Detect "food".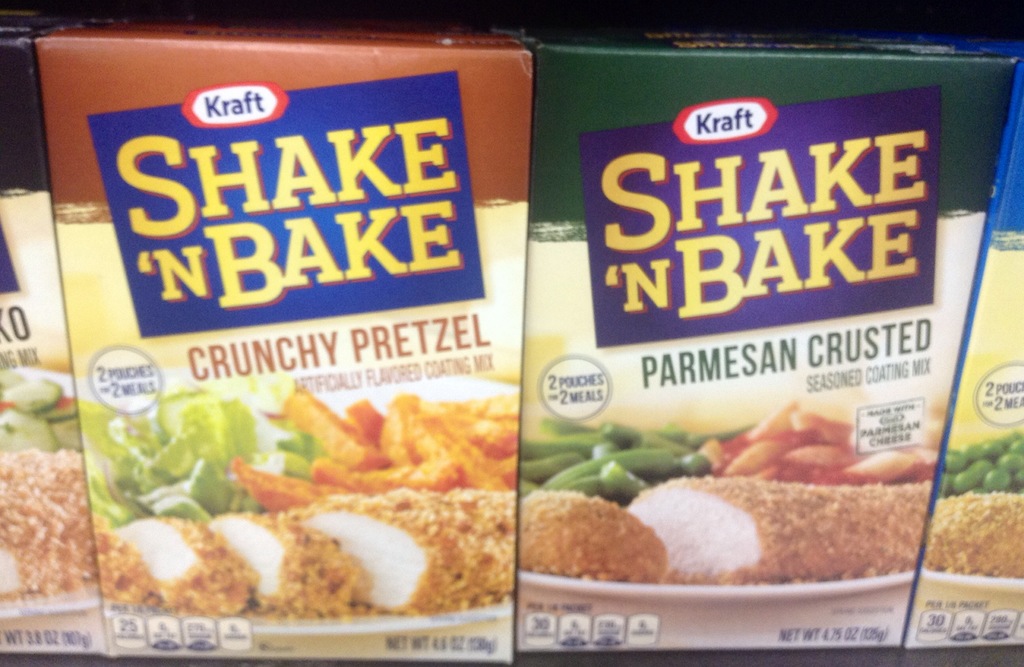
Detected at [left=0, top=447, right=95, bottom=606].
